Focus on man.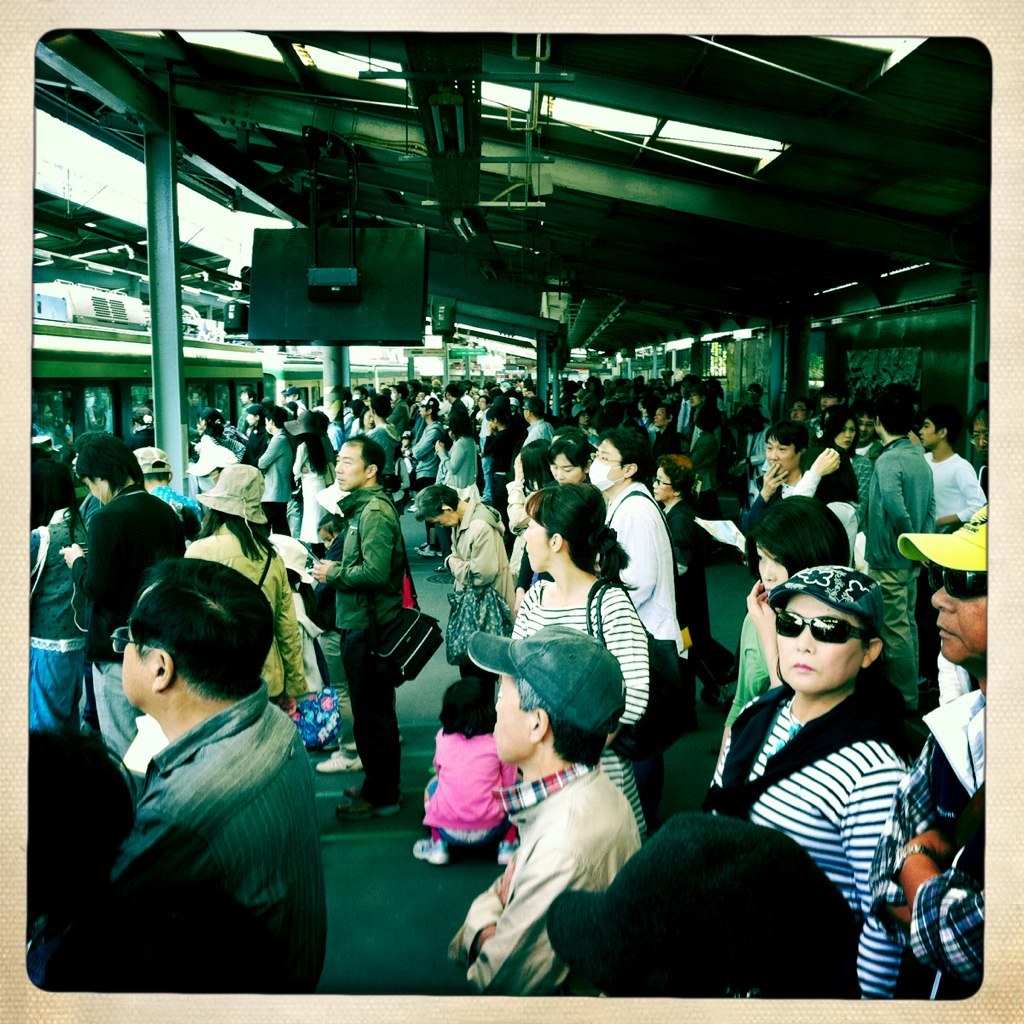
Focused at 42 542 348 1006.
